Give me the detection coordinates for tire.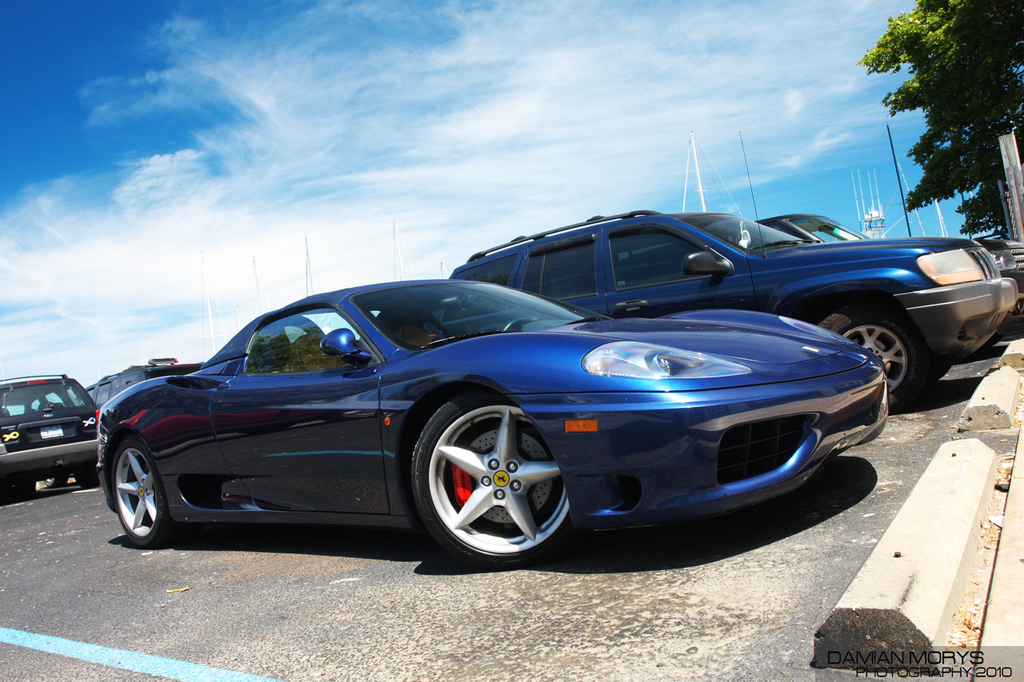
Rect(3, 476, 22, 511).
